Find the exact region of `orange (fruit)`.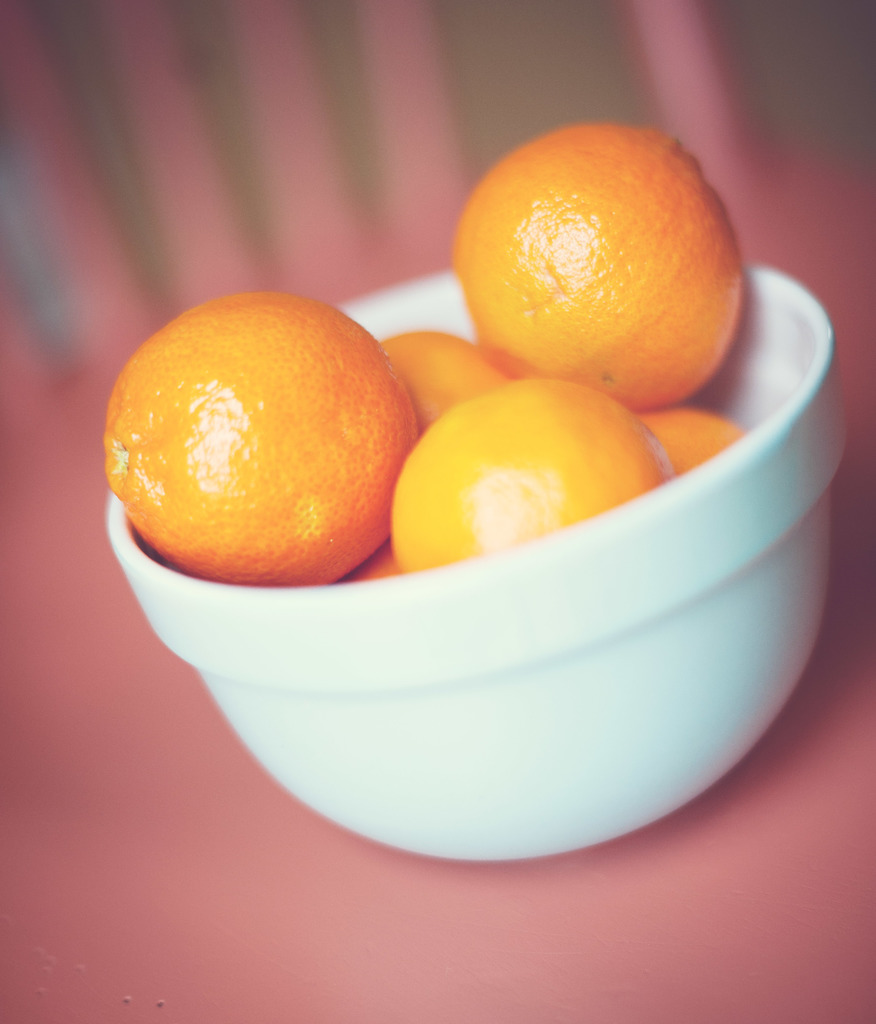
Exact region: 387/378/664/573.
